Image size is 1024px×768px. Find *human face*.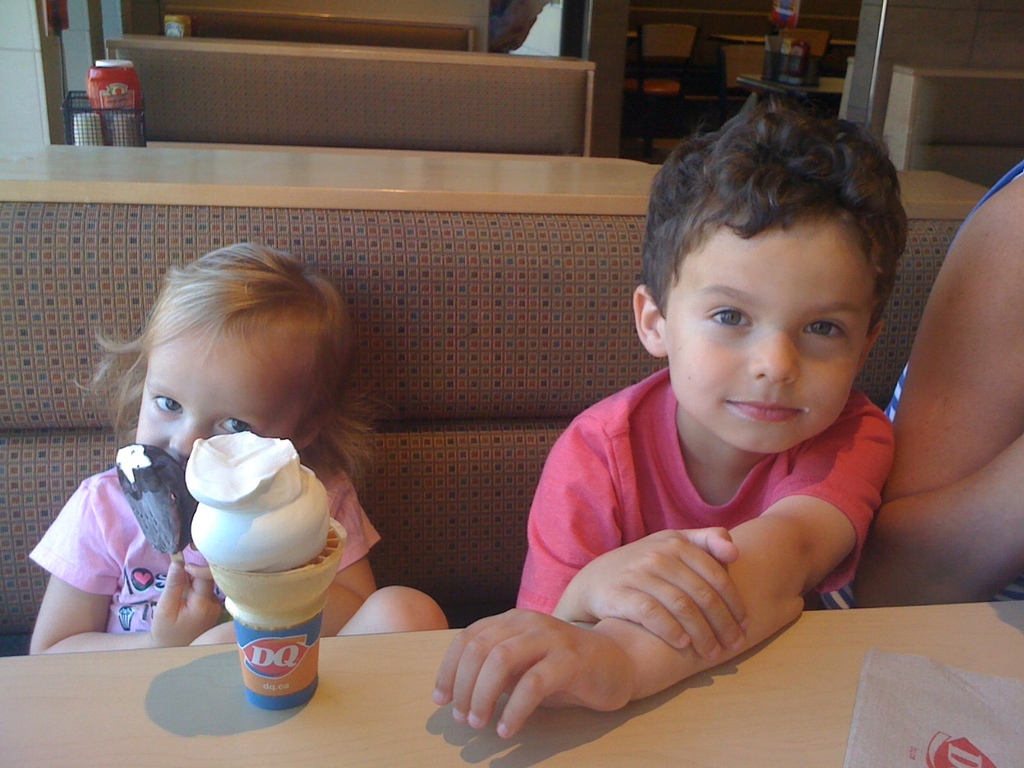
detection(658, 223, 862, 455).
